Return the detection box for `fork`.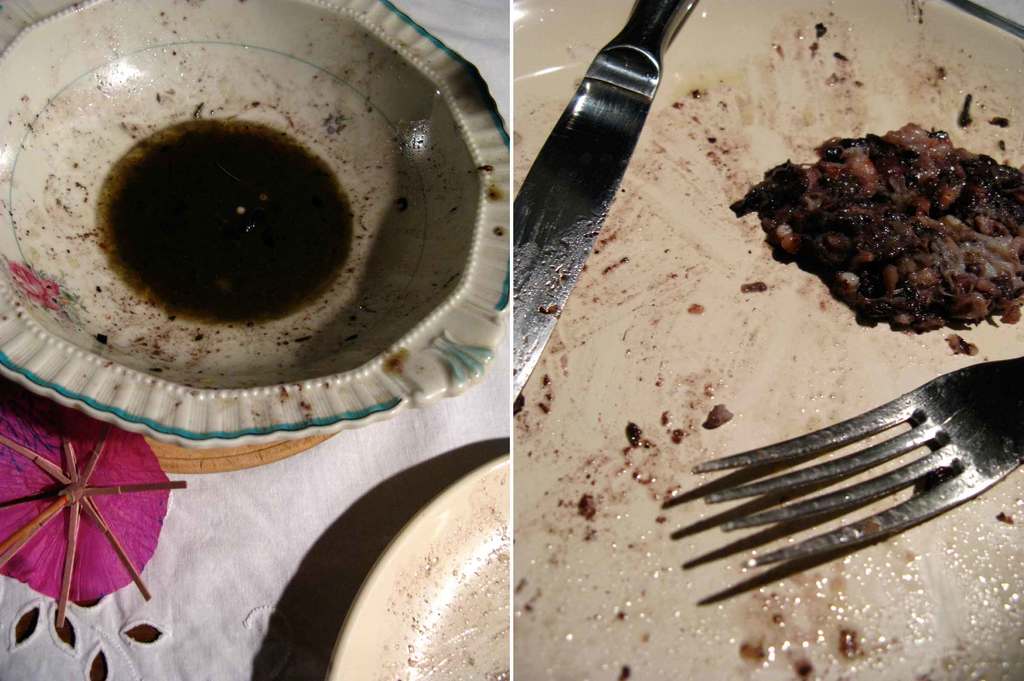
[692,402,1001,605].
